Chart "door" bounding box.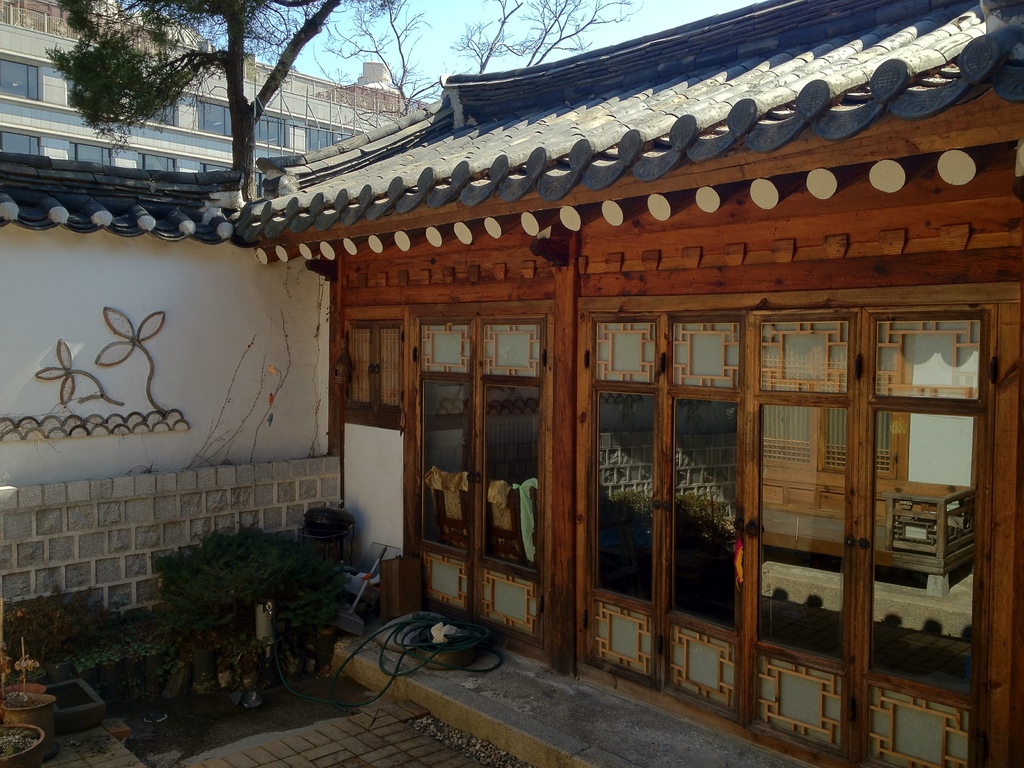
Charted: BBox(577, 319, 746, 720).
